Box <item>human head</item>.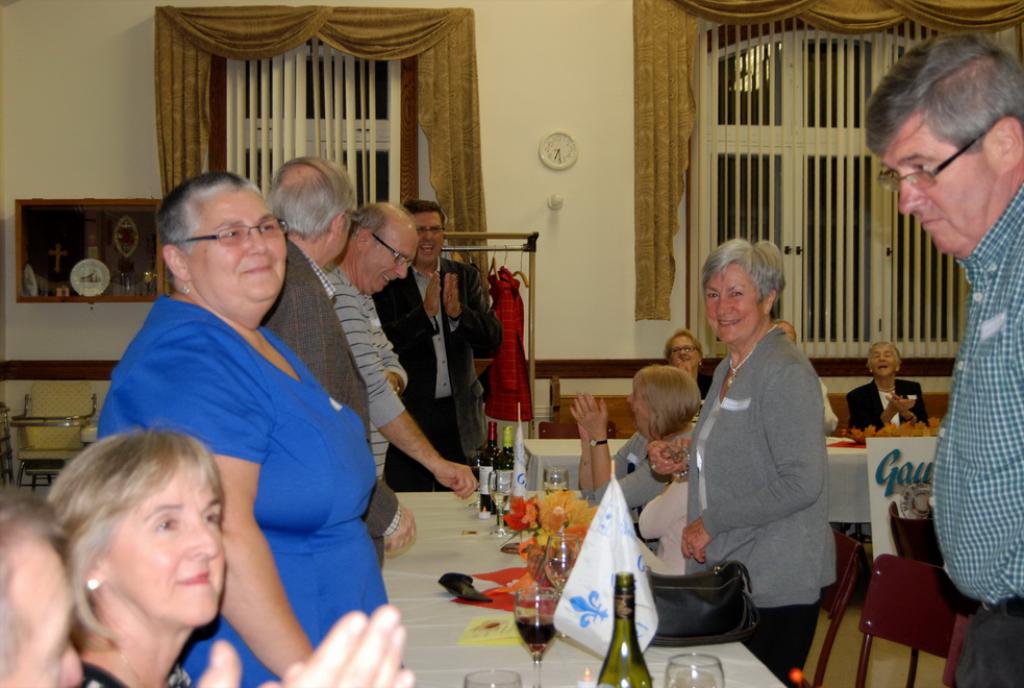
(x1=267, y1=161, x2=360, y2=268).
